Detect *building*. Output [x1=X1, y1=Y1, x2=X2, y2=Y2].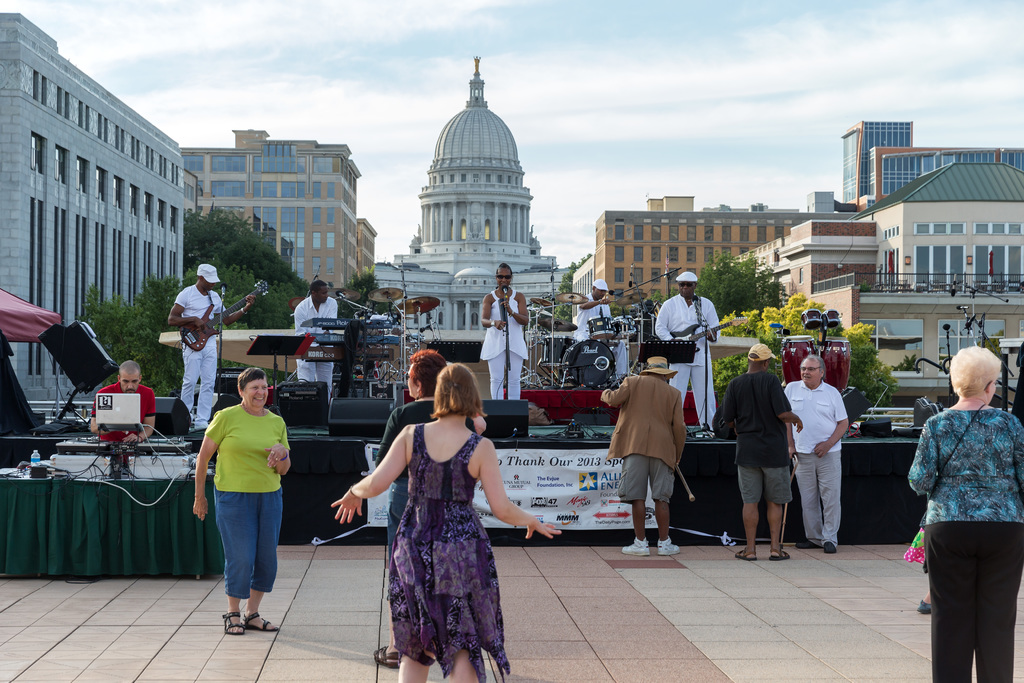
[x1=842, y1=119, x2=1020, y2=209].
